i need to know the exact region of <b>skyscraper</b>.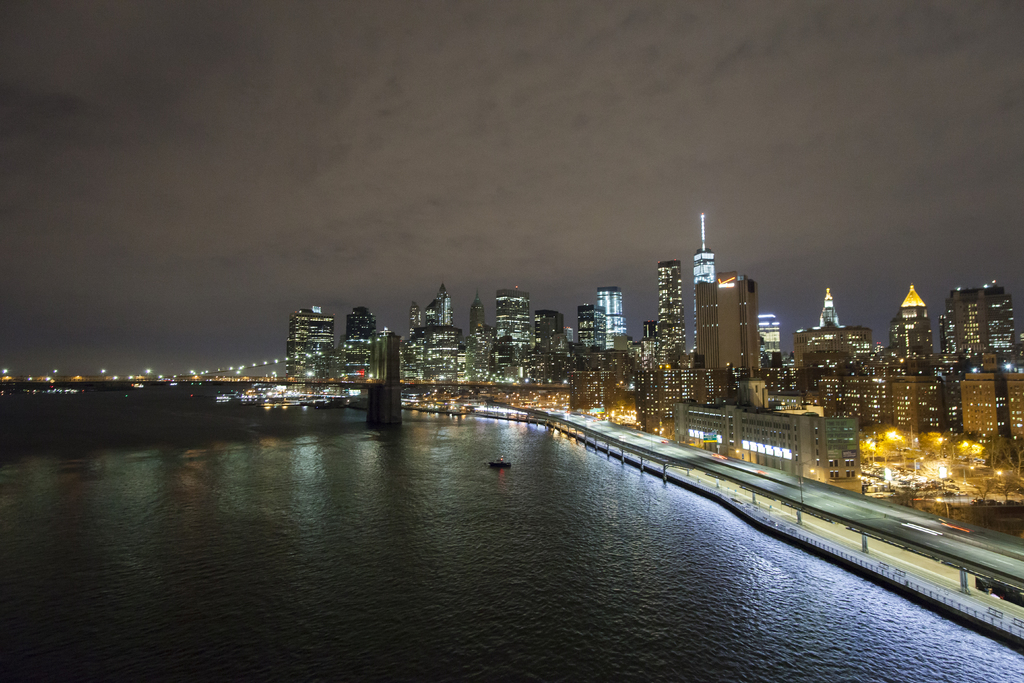
Region: region(892, 276, 927, 376).
